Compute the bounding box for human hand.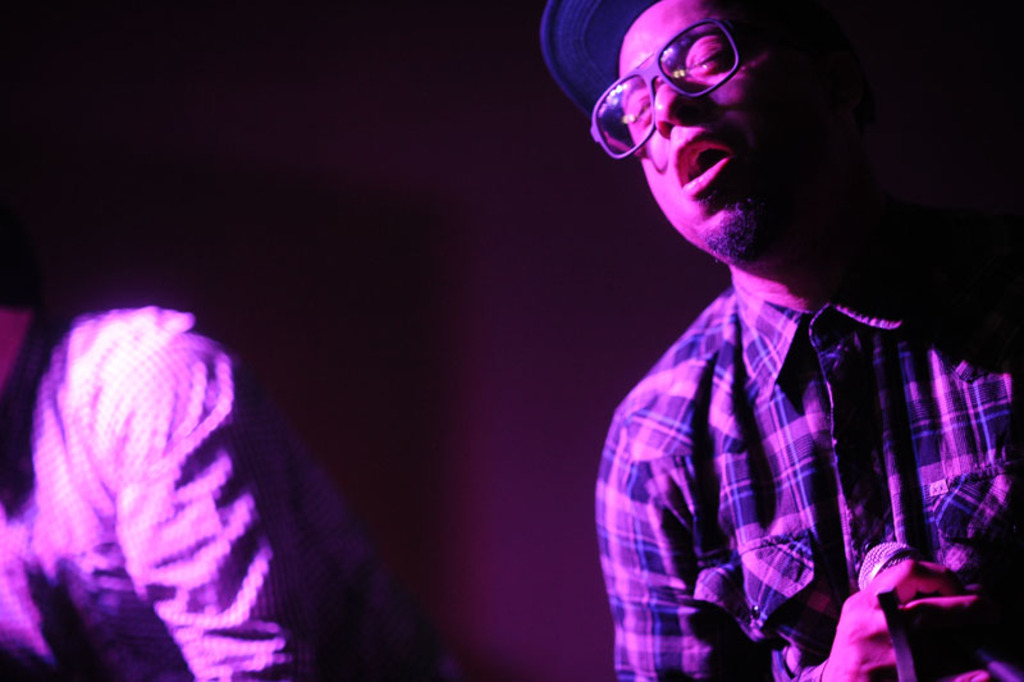
box=[820, 560, 992, 681].
